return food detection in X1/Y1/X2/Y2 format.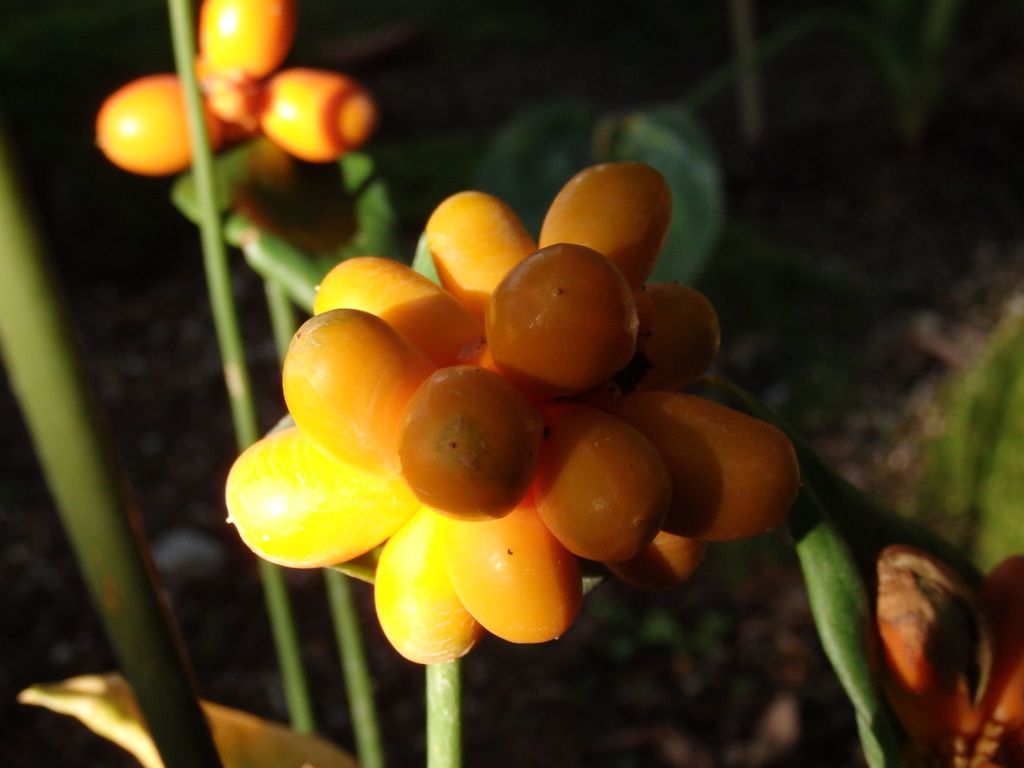
486/241/641/399.
